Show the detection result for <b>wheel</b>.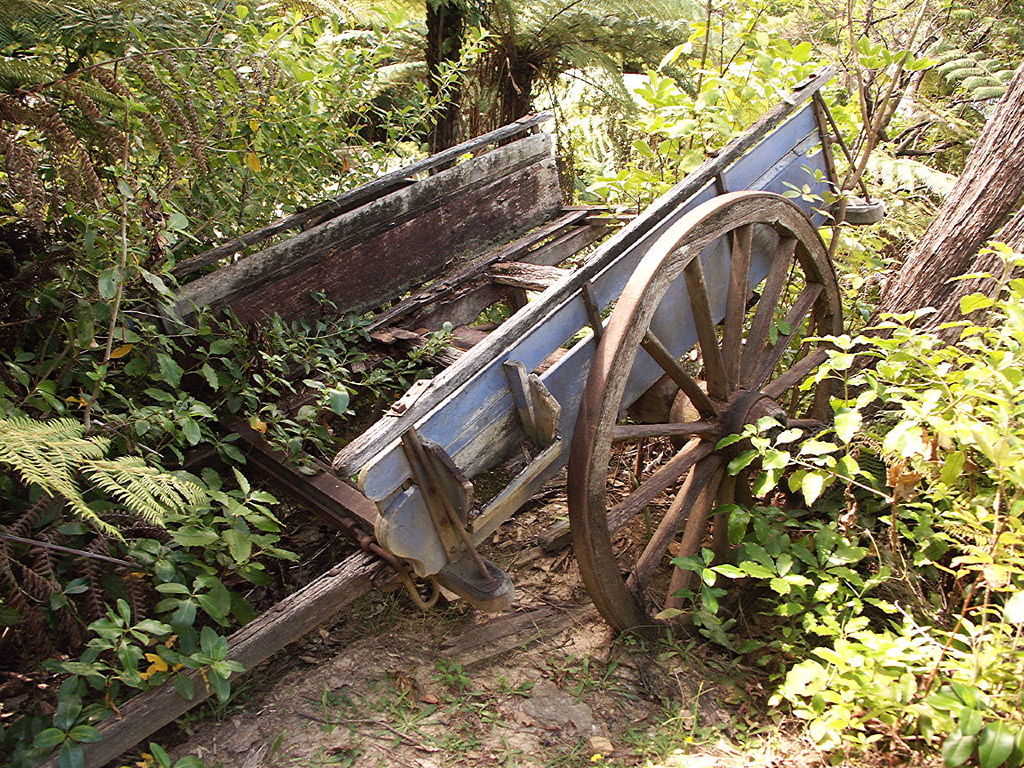
(left=580, top=164, right=816, bottom=636).
